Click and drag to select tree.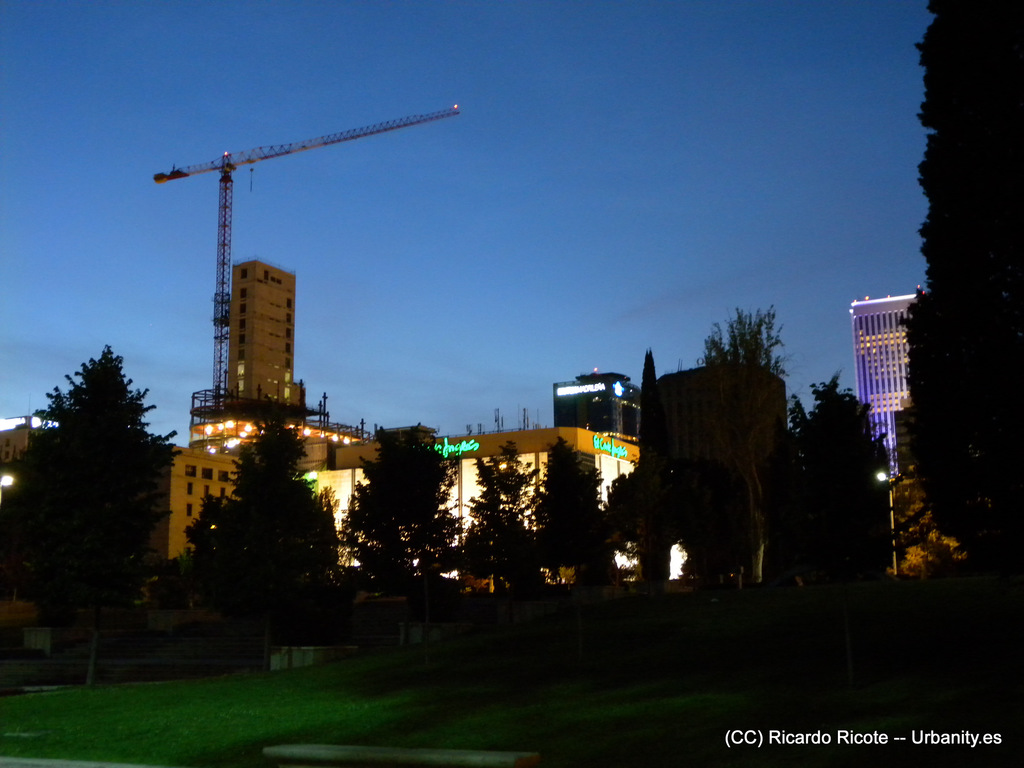
Selection: {"left": 466, "top": 461, "right": 534, "bottom": 593}.
